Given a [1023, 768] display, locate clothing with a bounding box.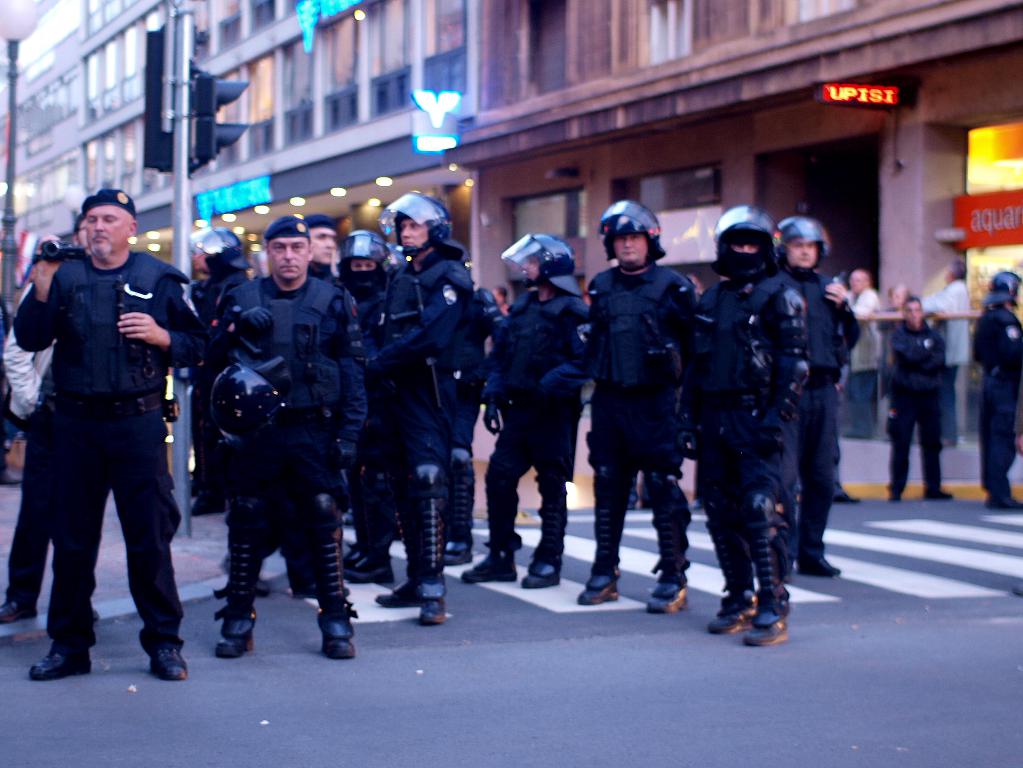
Located: bbox=(878, 310, 899, 406).
